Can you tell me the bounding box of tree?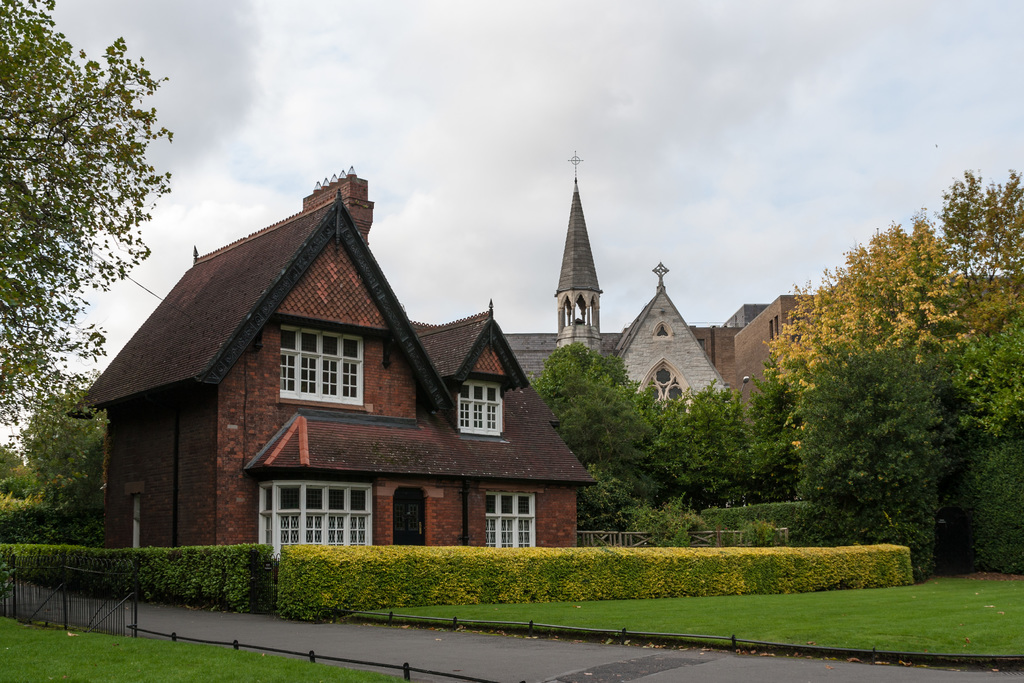
bbox=[654, 377, 744, 497].
